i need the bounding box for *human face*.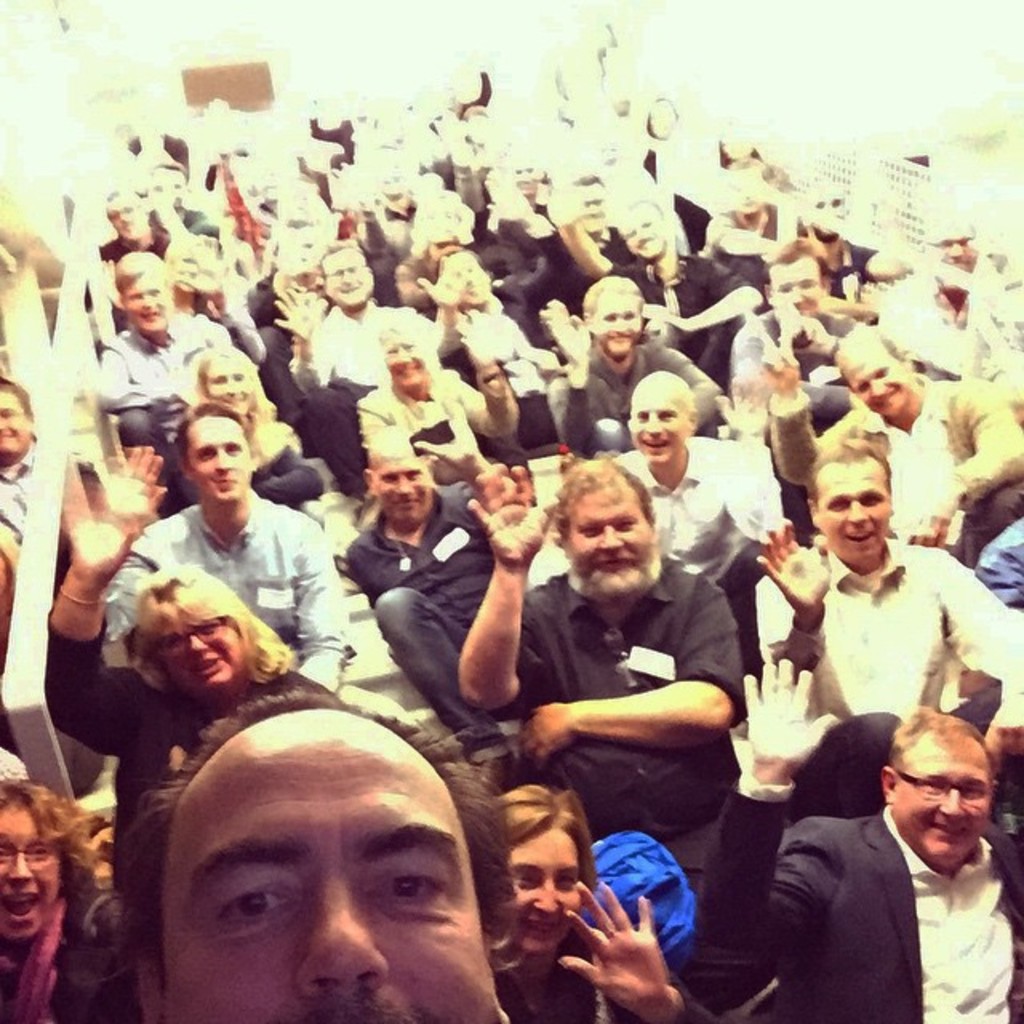
Here it is: {"x1": 592, "y1": 291, "x2": 640, "y2": 357}.
